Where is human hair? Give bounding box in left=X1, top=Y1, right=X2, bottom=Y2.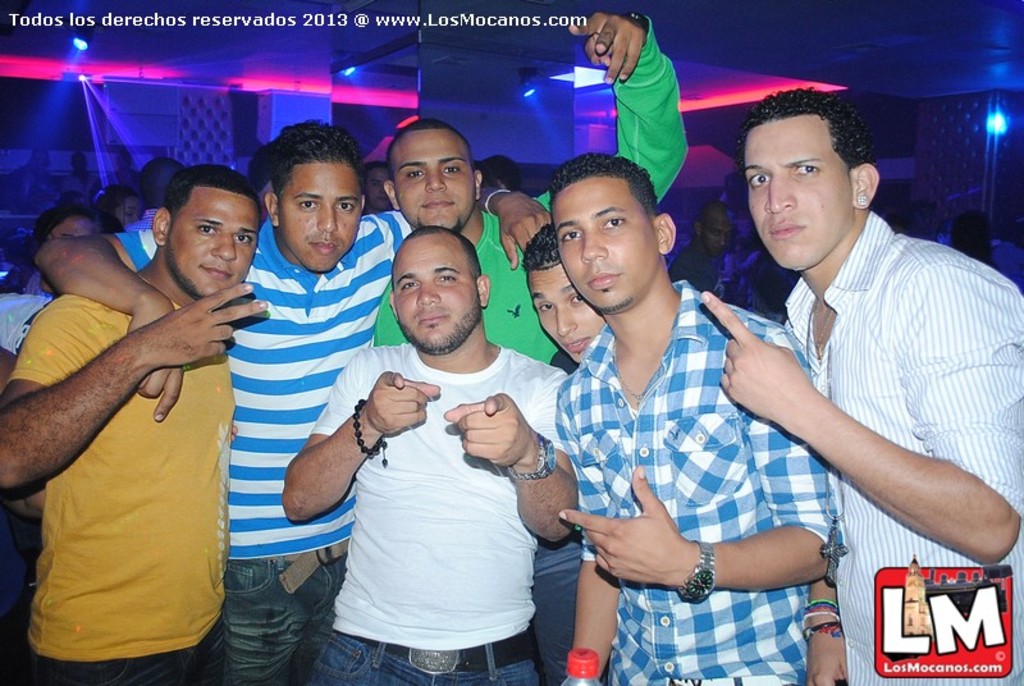
left=390, top=229, right=476, bottom=284.
